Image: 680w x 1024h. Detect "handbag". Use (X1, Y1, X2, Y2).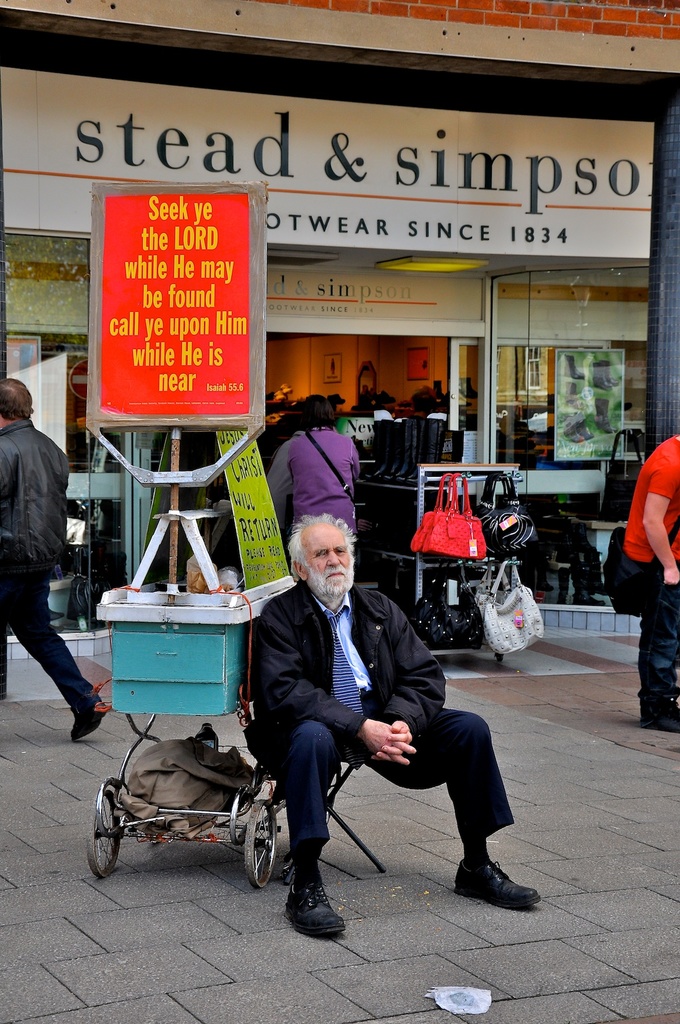
(502, 479, 544, 552).
